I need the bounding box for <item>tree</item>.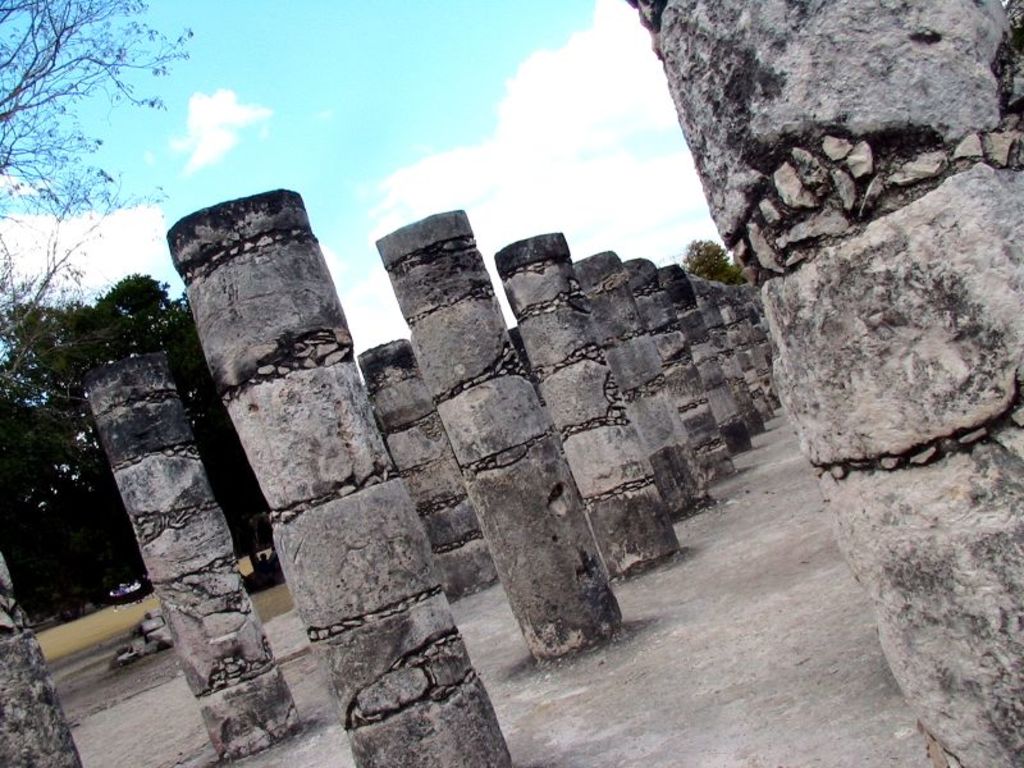
Here it is: [0, 0, 198, 394].
